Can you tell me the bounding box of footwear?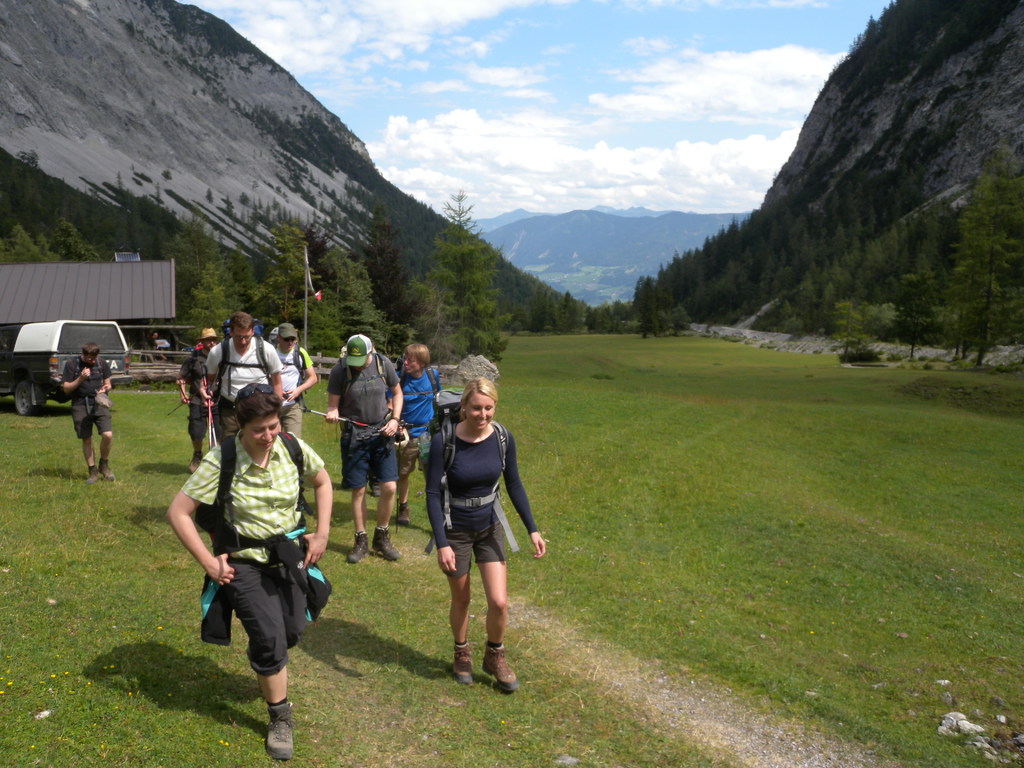
96,459,112,481.
